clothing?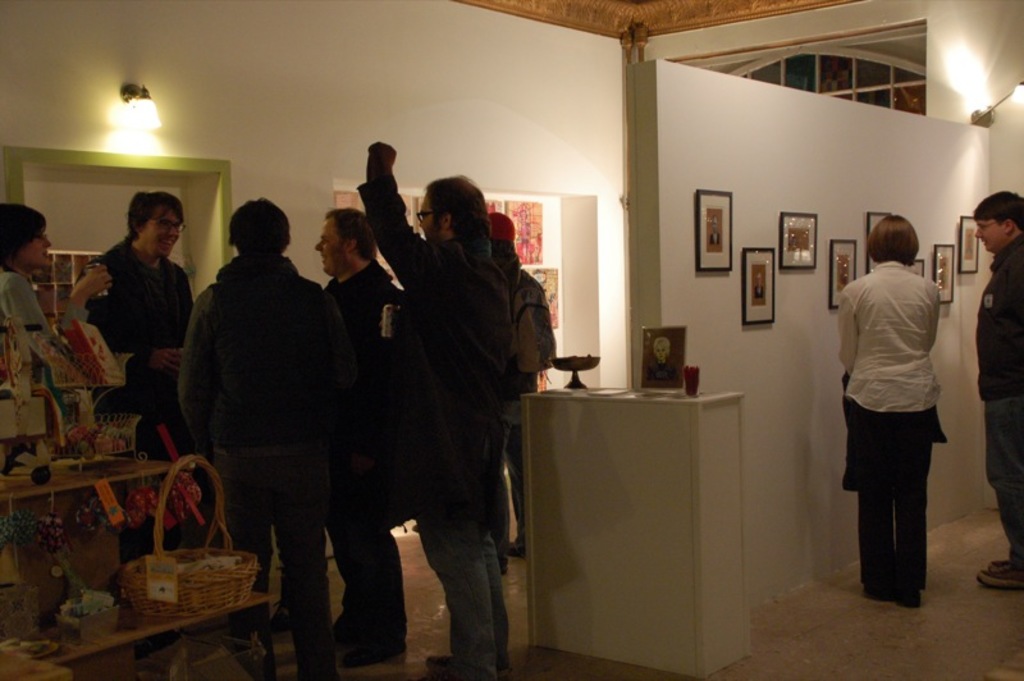
[left=180, top=257, right=358, bottom=673]
